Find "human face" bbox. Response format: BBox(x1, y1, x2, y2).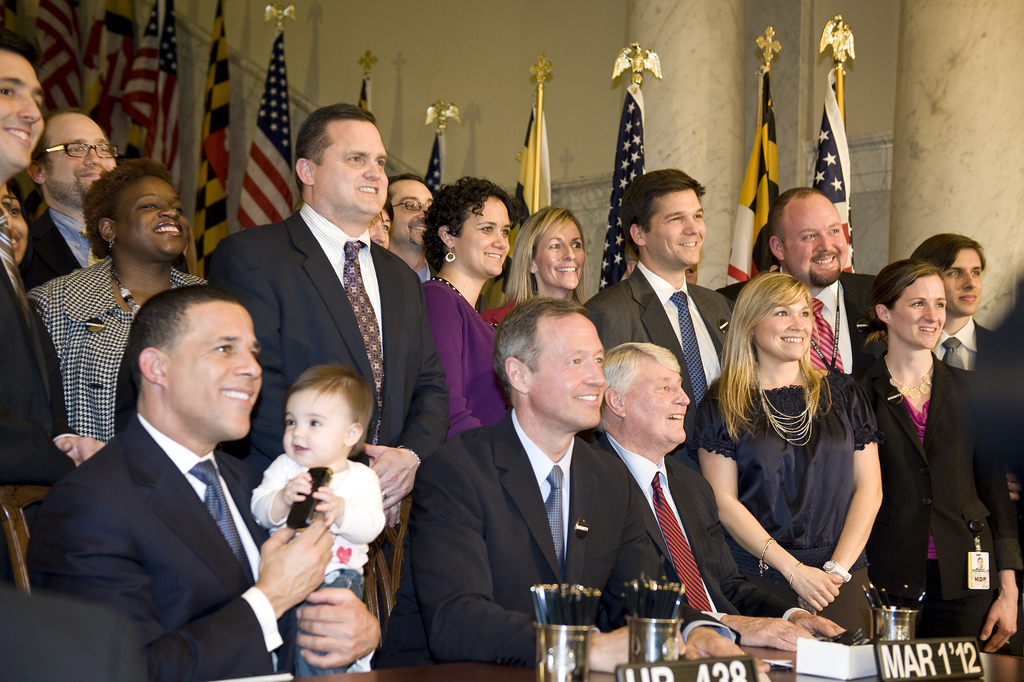
BBox(282, 387, 349, 467).
